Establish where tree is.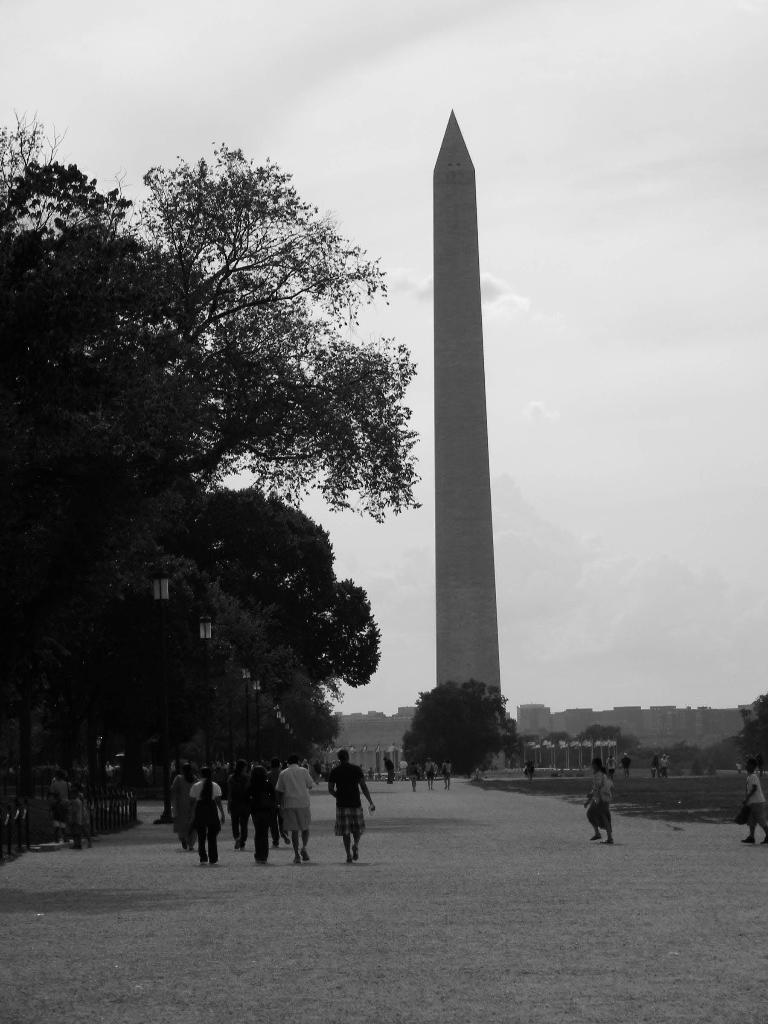
Established at [left=406, top=680, right=521, bottom=783].
